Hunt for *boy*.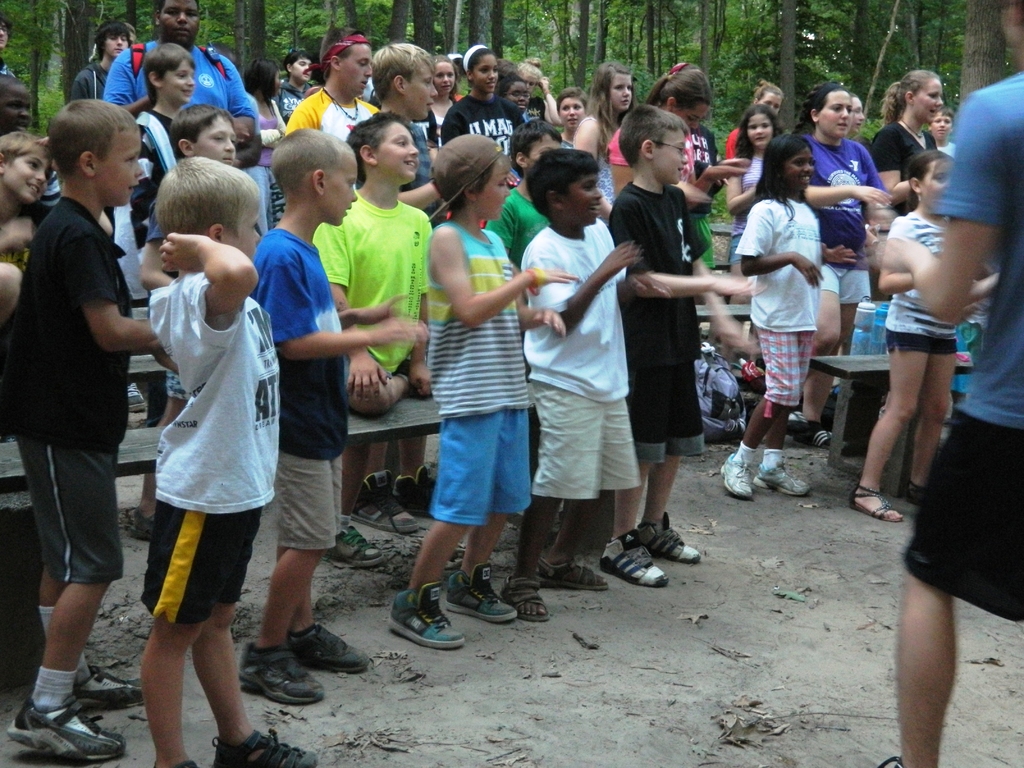
Hunted down at detection(391, 154, 558, 654).
